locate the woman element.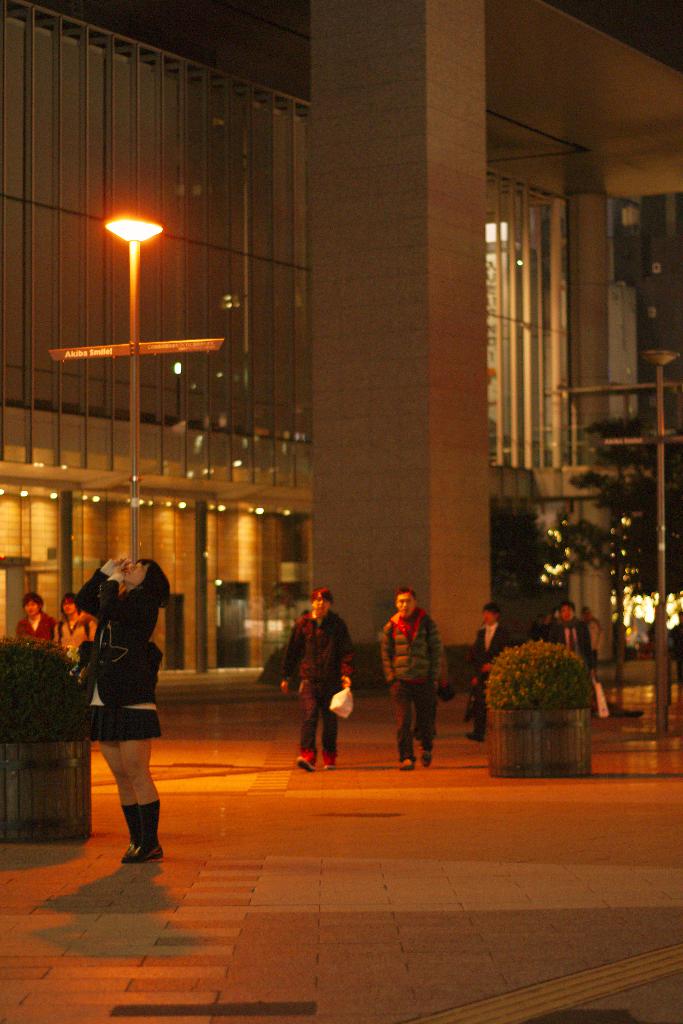
Element bbox: bbox=[67, 532, 177, 873].
